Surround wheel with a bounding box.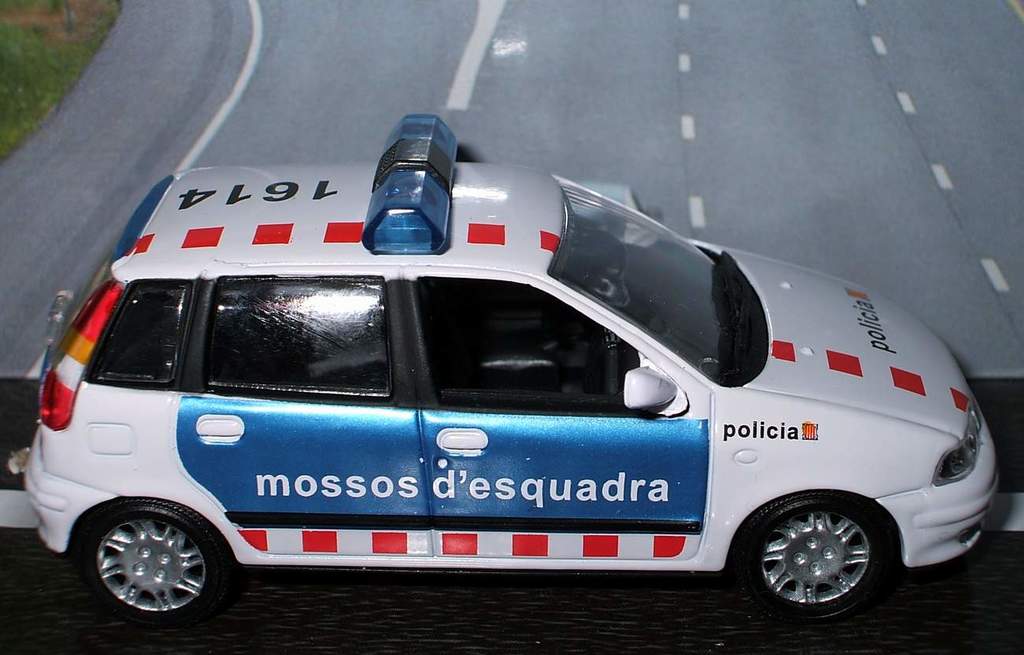
select_region(69, 505, 237, 635).
